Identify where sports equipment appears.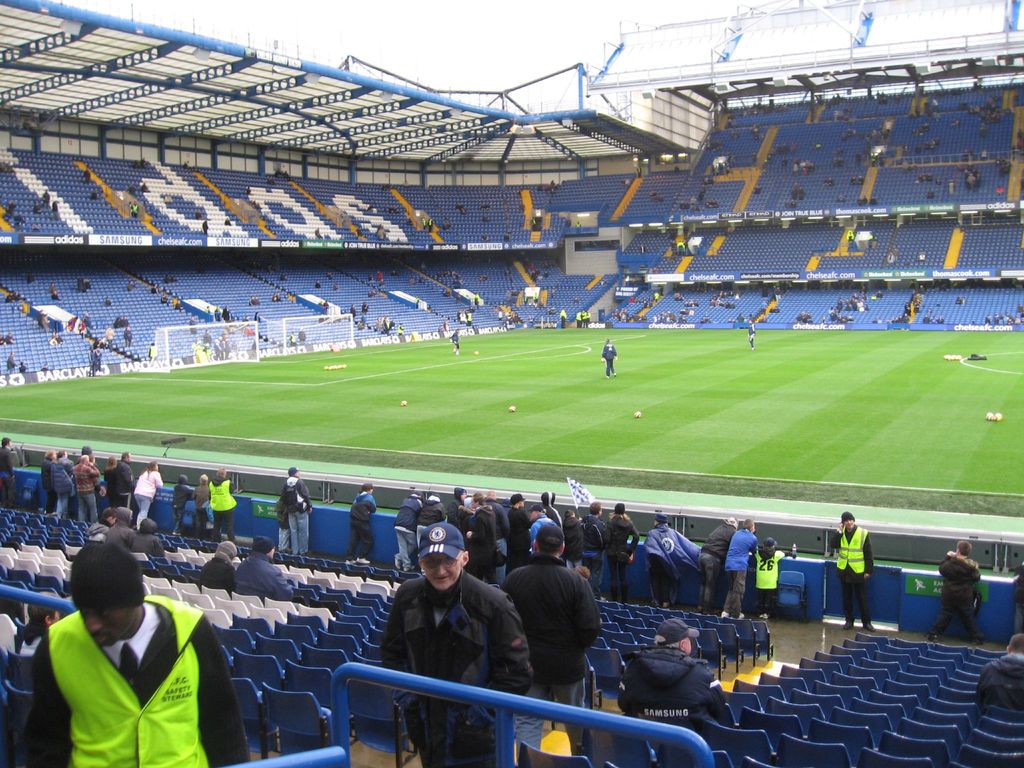
Appears at Rect(508, 404, 517, 412).
